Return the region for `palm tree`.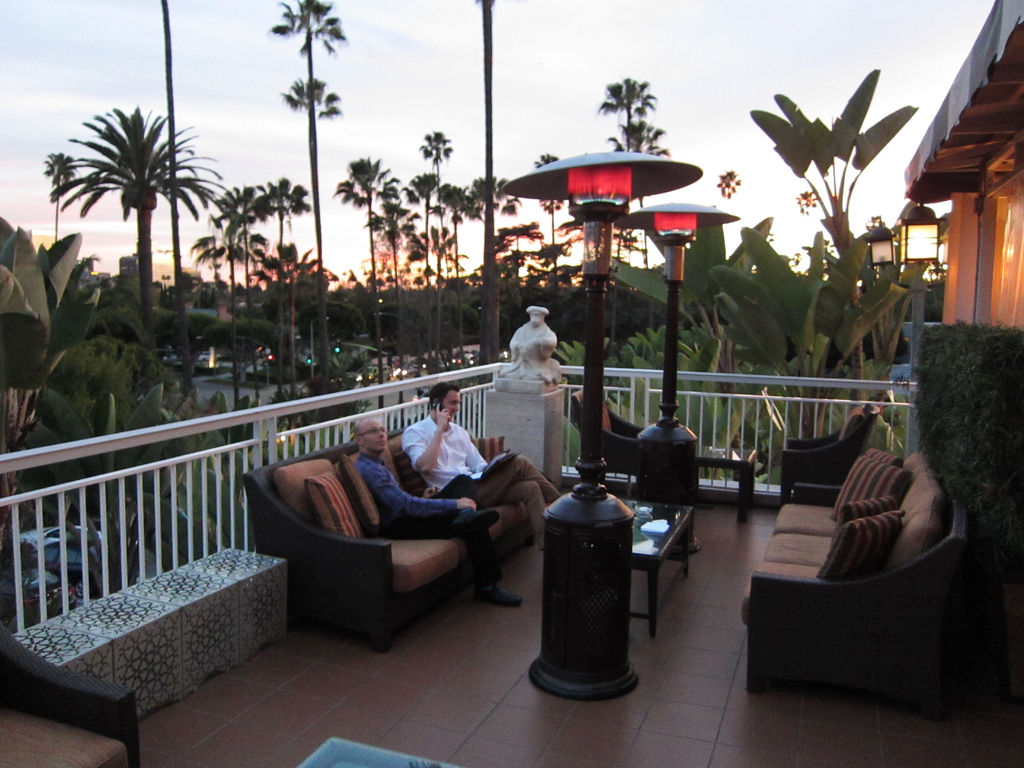
left=344, top=161, right=402, bottom=290.
